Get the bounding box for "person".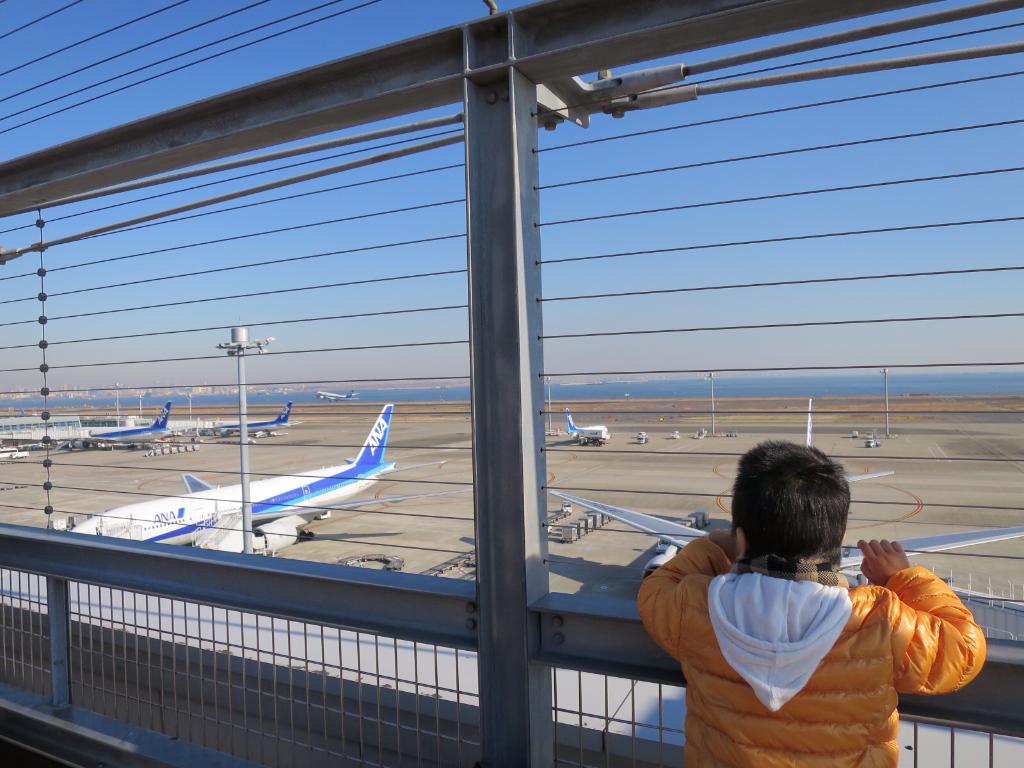
[x1=636, y1=442, x2=985, y2=767].
